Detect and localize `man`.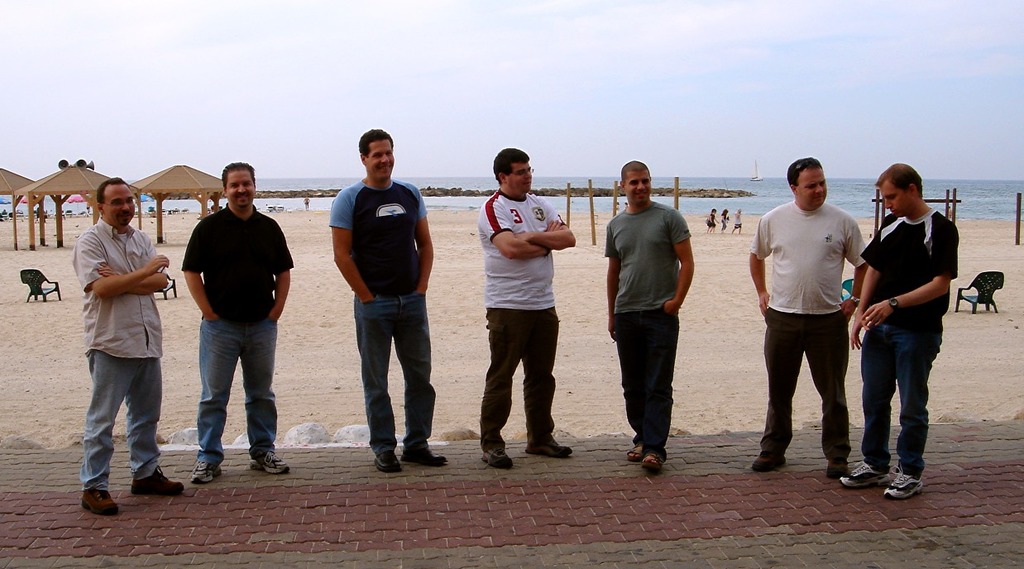
Localized at 179 157 304 488.
